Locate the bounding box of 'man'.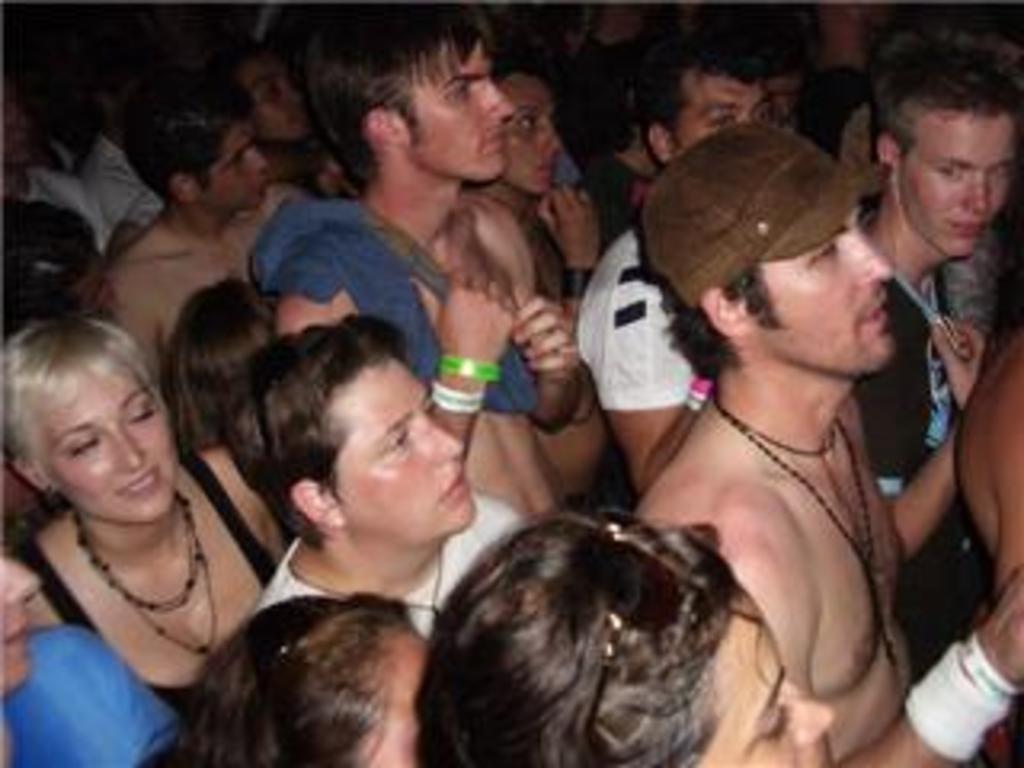
Bounding box: (x1=227, y1=38, x2=349, y2=198).
